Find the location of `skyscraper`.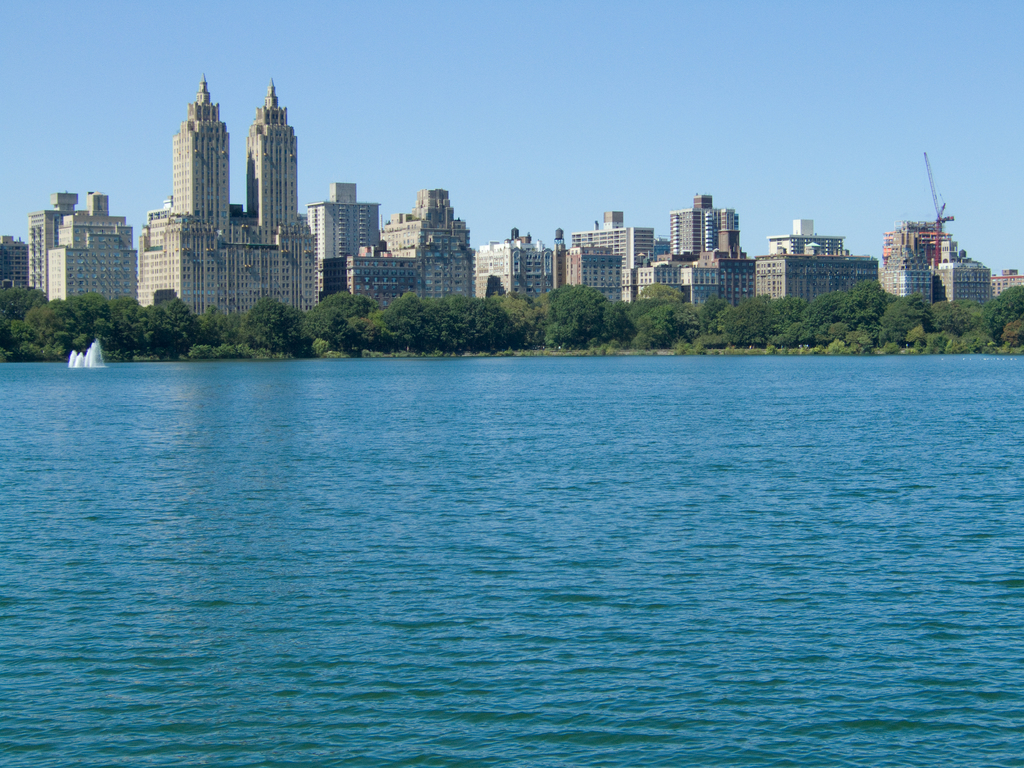
Location: box(770, 209, 843, 267).
